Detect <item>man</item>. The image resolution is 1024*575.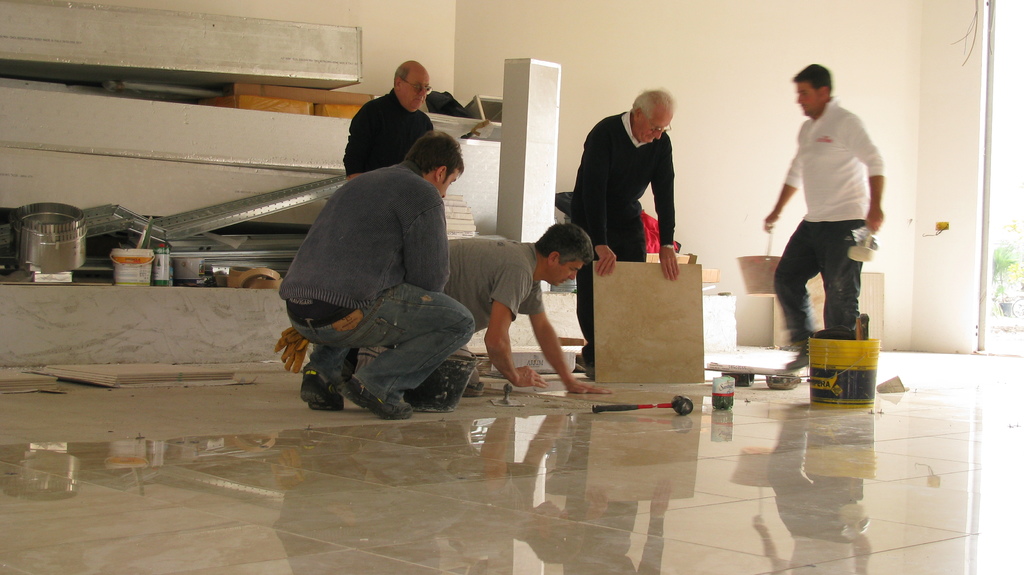
l=310, t=136, r=442, b=418.
